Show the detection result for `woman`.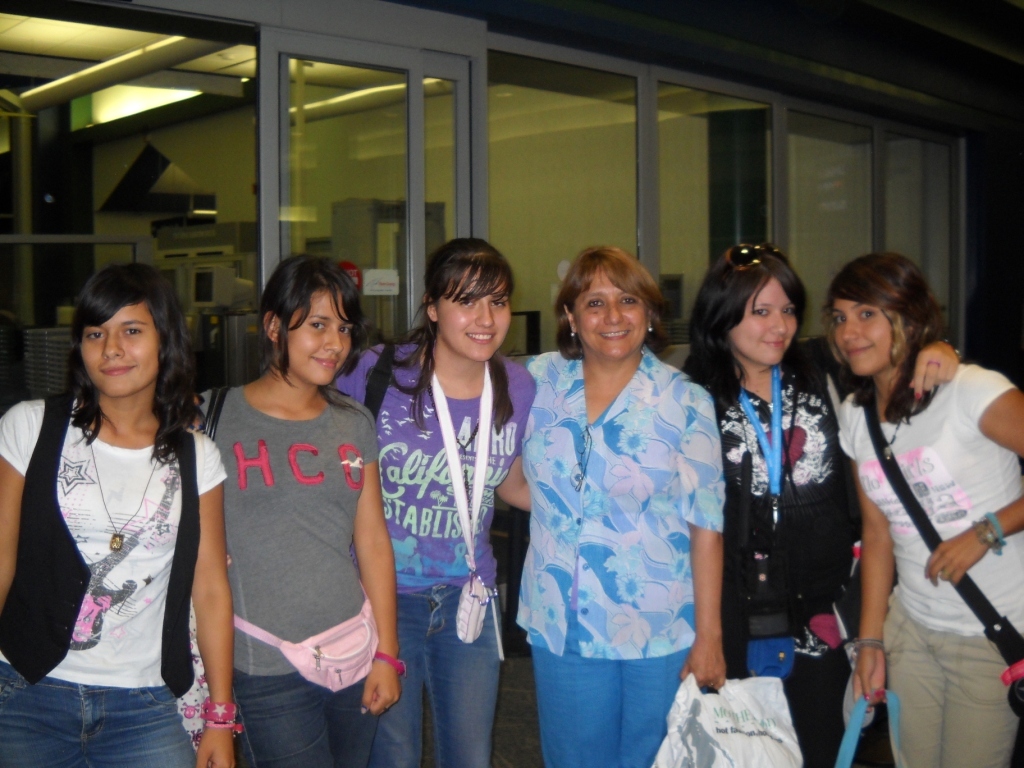
x1=331, y1=231, x2=533, y2=766.
